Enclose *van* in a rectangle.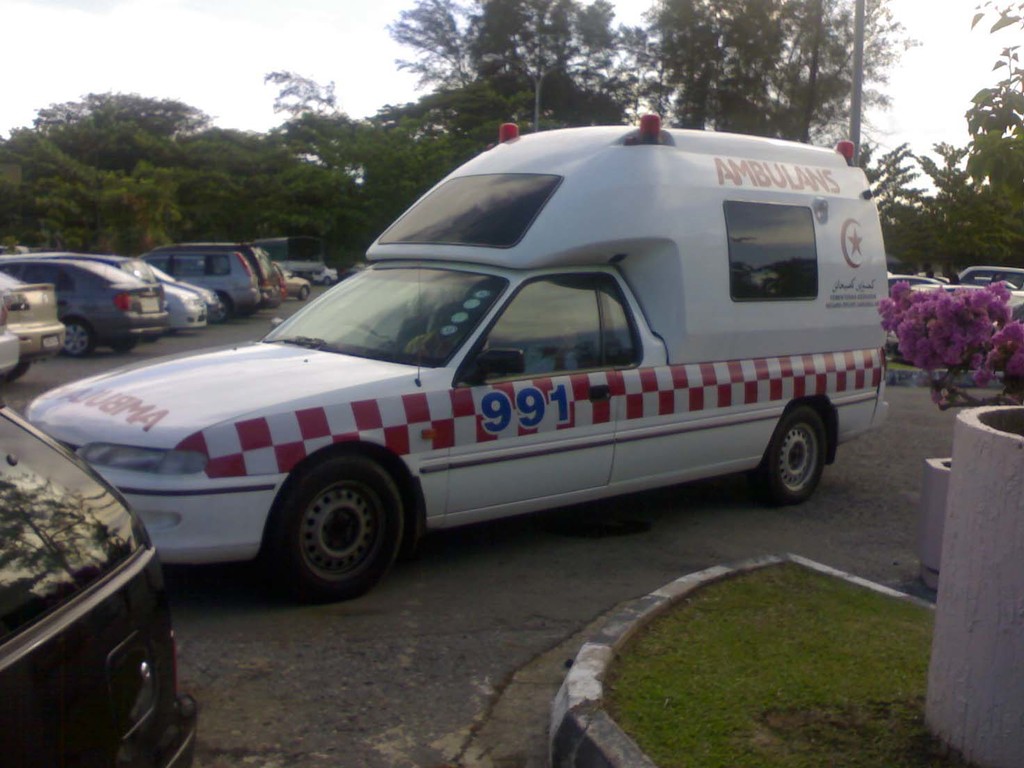
bbox(22, 109, 893, 605).
